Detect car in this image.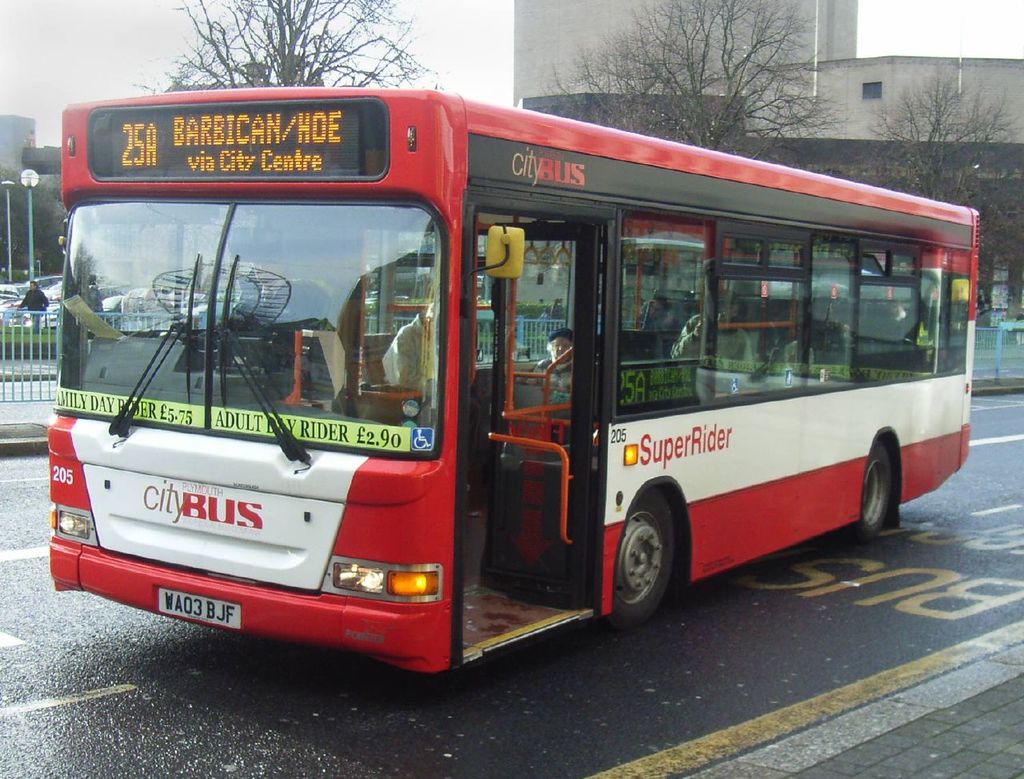
Detection: <region>0, 282, 63, 333</region>.
